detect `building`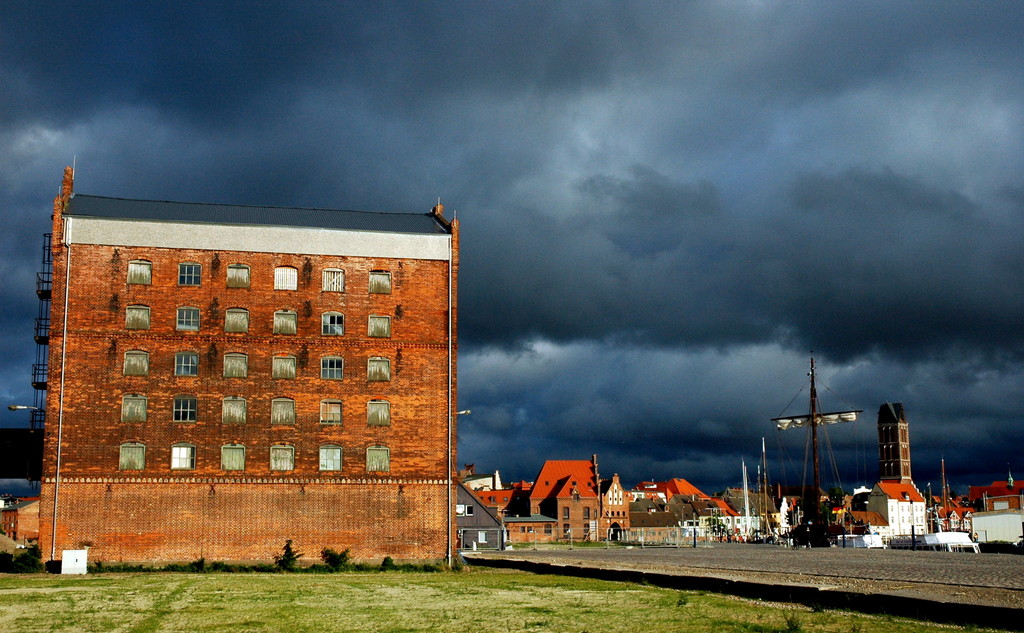
BBox(629, 508, 678, 545)
